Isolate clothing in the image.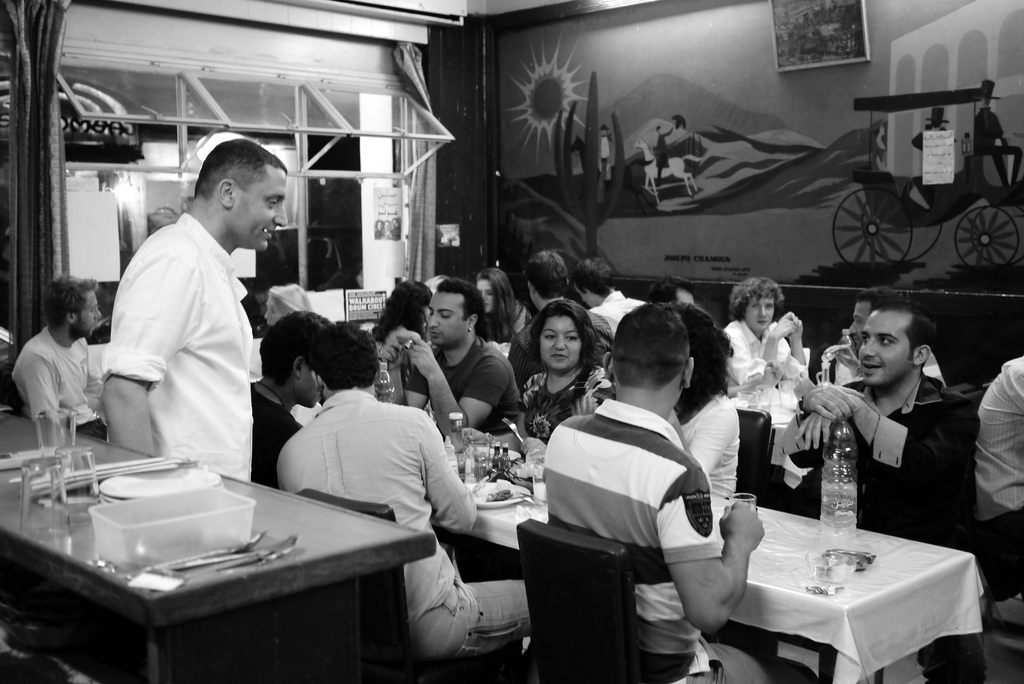
Isolated region: BBox(250, 385, 299, 494).
